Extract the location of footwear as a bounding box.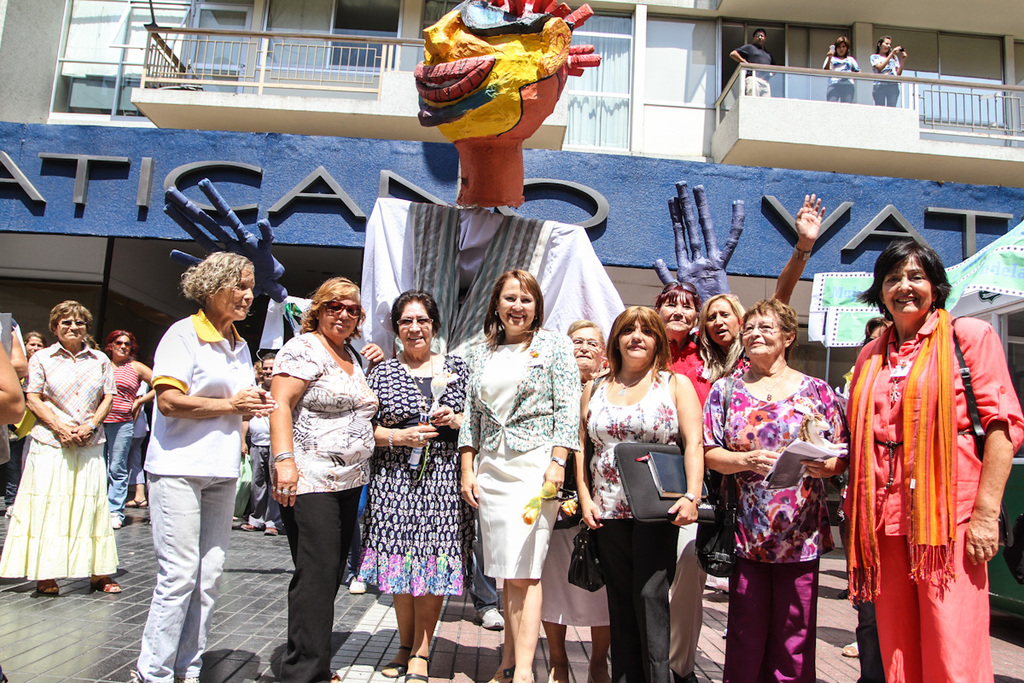
l=87, t=574, r=124, b=595.
